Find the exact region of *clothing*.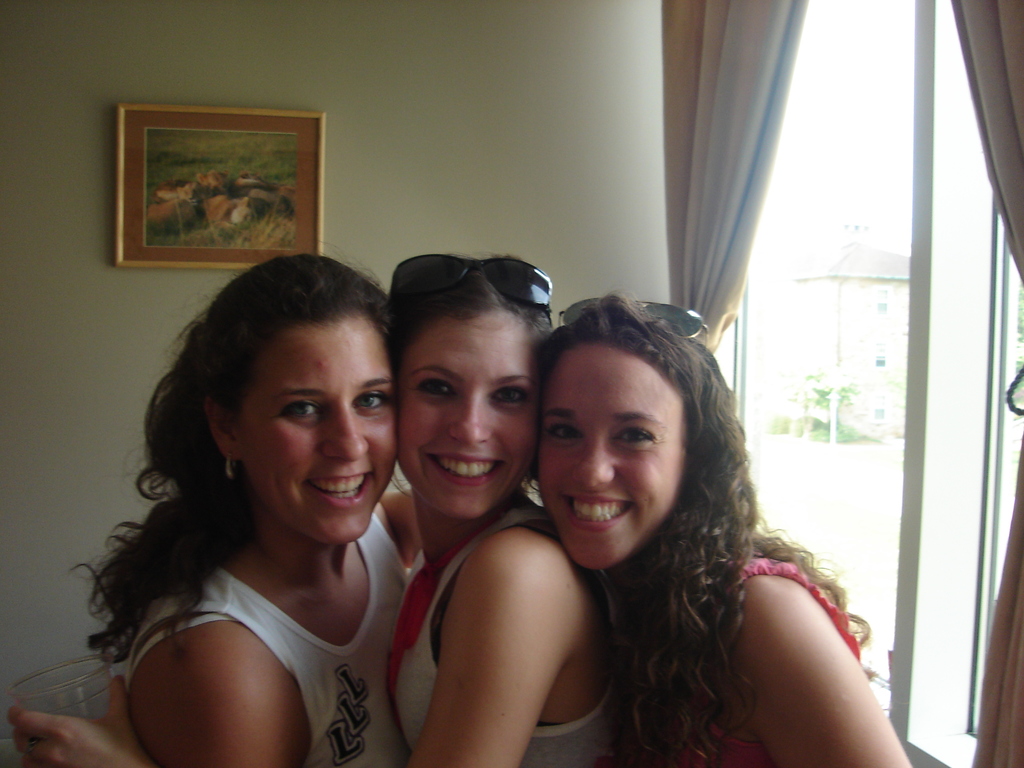
Exact region: pyautogui.locateOnScreen(385, 500, 622, 767).
